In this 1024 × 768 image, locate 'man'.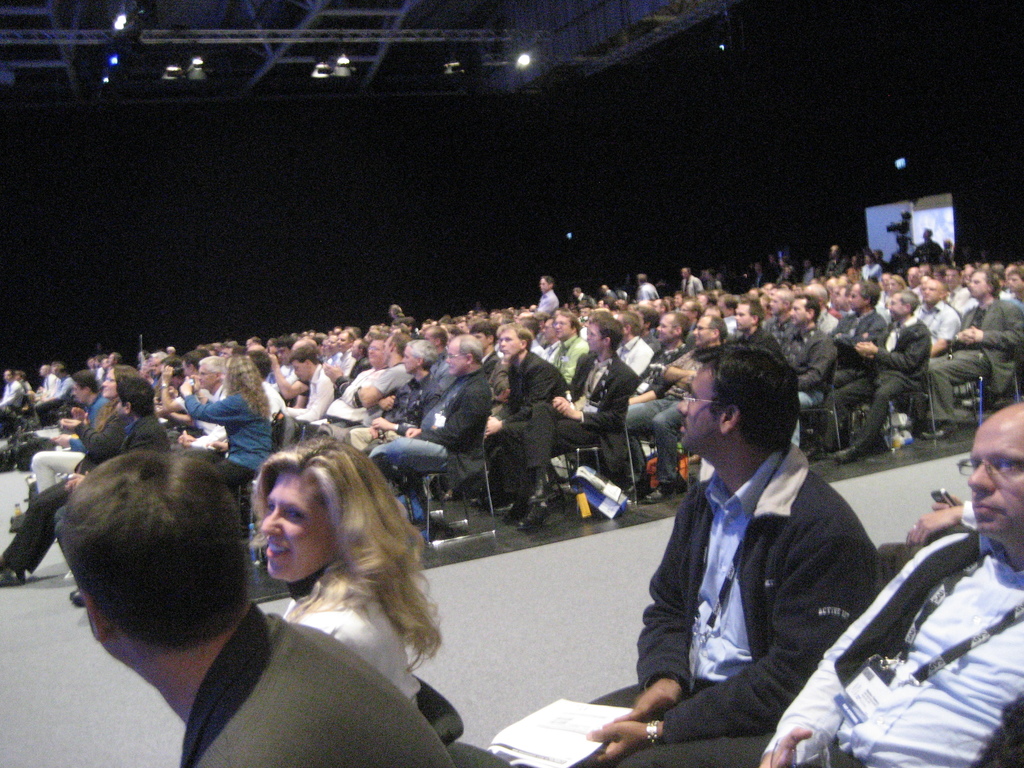
Bounding box: 368, 322, 388, 335.
